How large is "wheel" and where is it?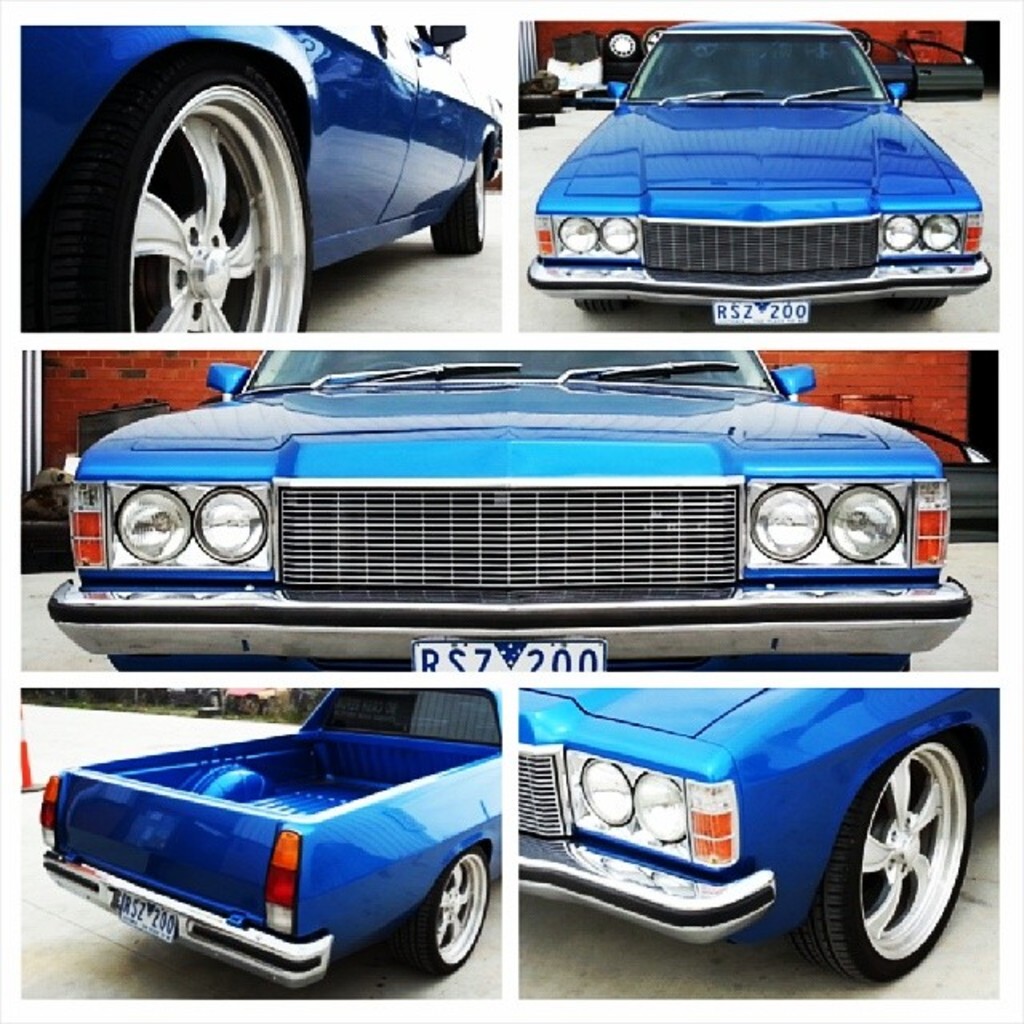
Bounding box: [414, 843, 501, 973].
